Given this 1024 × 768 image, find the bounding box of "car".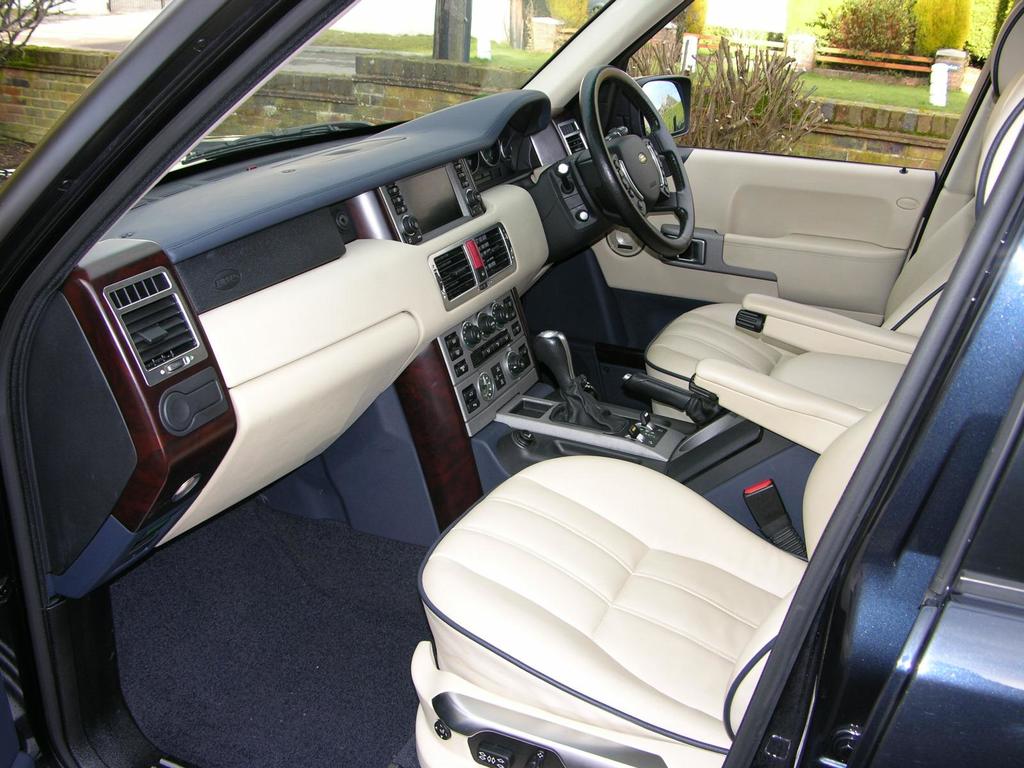
<region>0, 0, 1023, 767</region>.
